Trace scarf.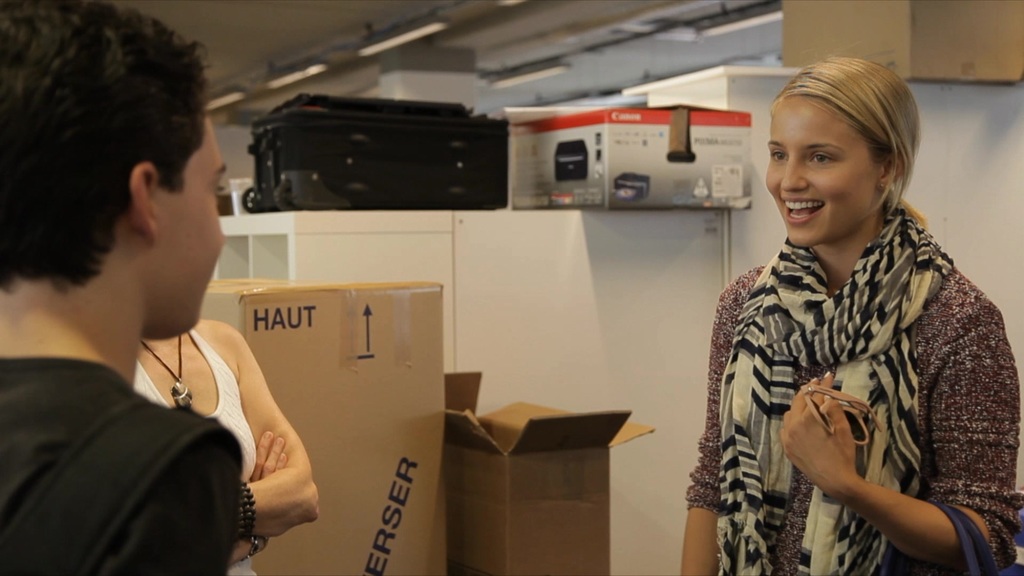
Traced to bbox=(717, 207, 961, 575).
